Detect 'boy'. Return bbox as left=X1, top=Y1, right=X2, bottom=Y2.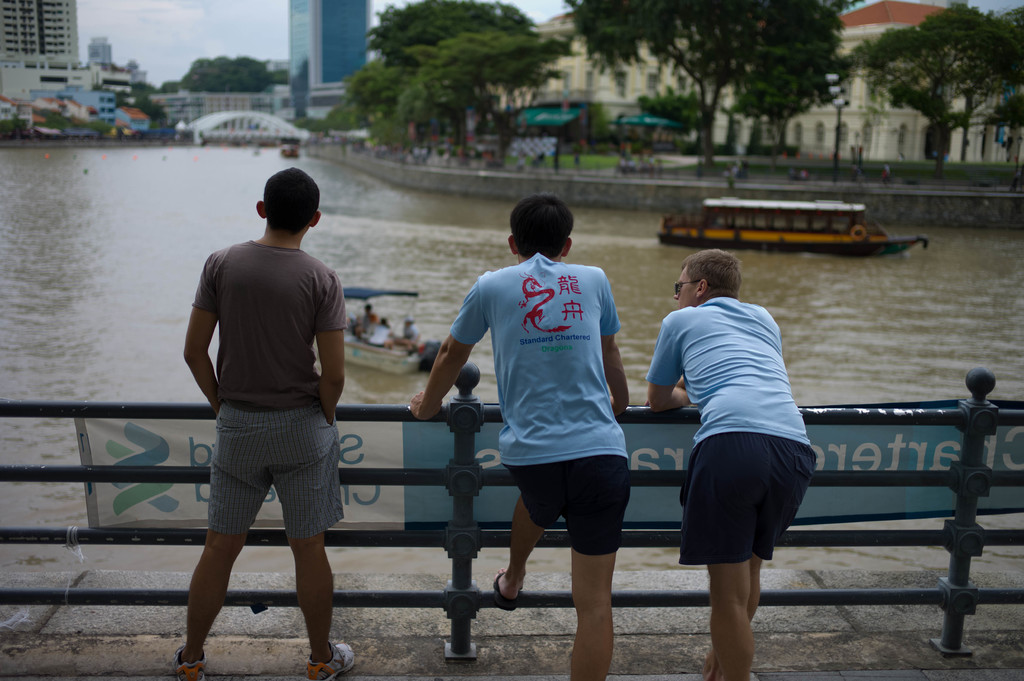
left=400, top=182, right=672, bottom=648.
